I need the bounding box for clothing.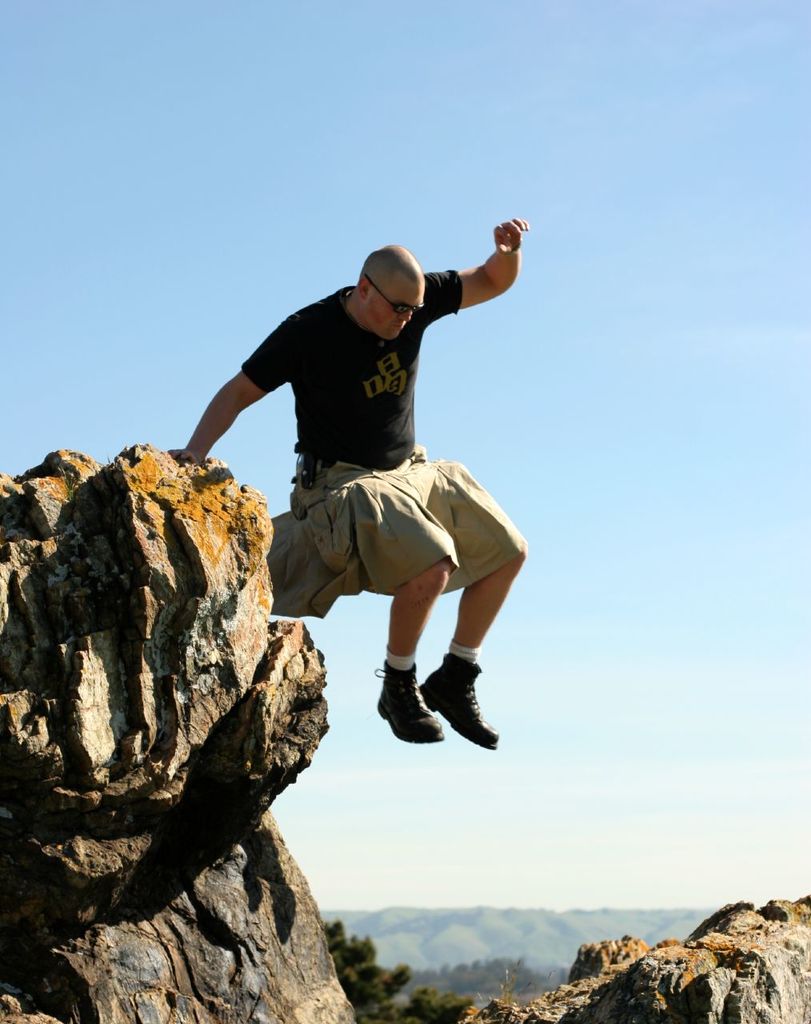
Here it is: bbox=(238, 259, 503, 634).
